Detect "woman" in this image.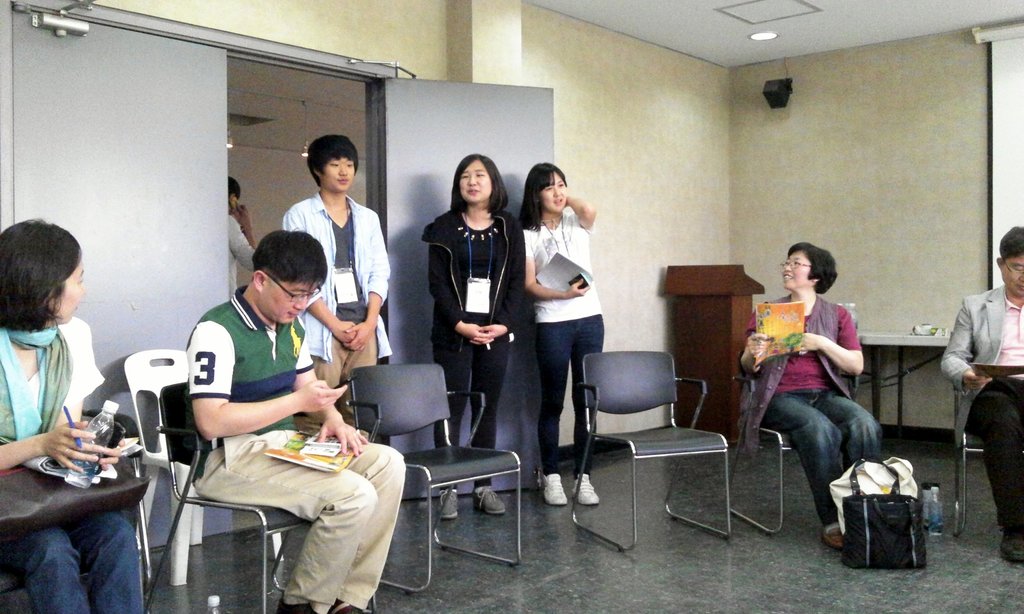
Detection: detection(753, 234, 896, 558).
